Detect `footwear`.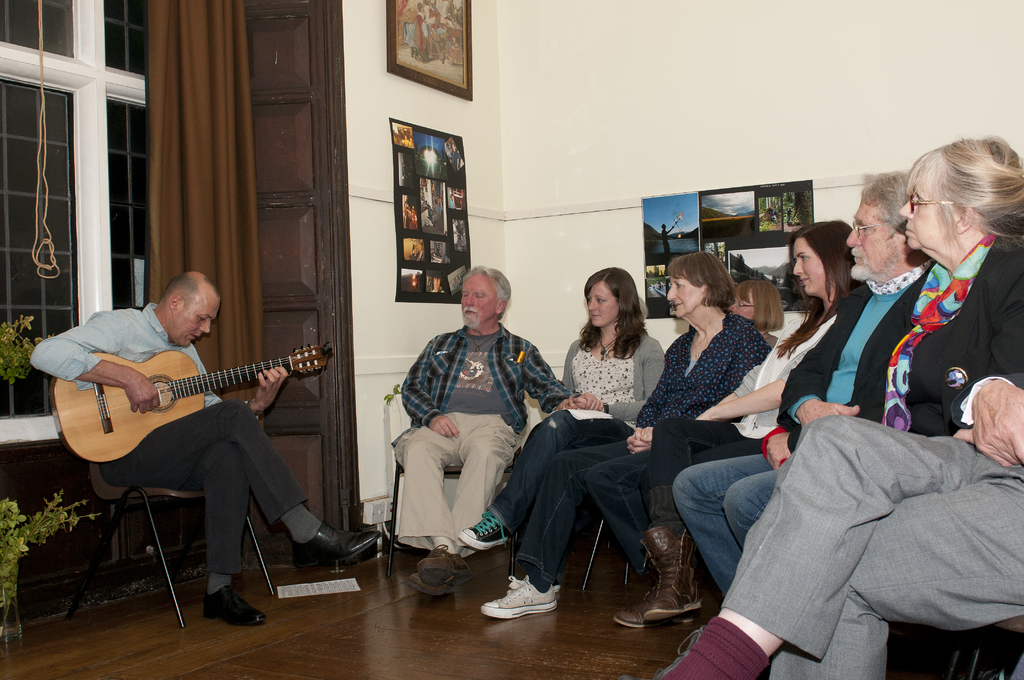
Detected at select_region(410, 569, 462, 596).
